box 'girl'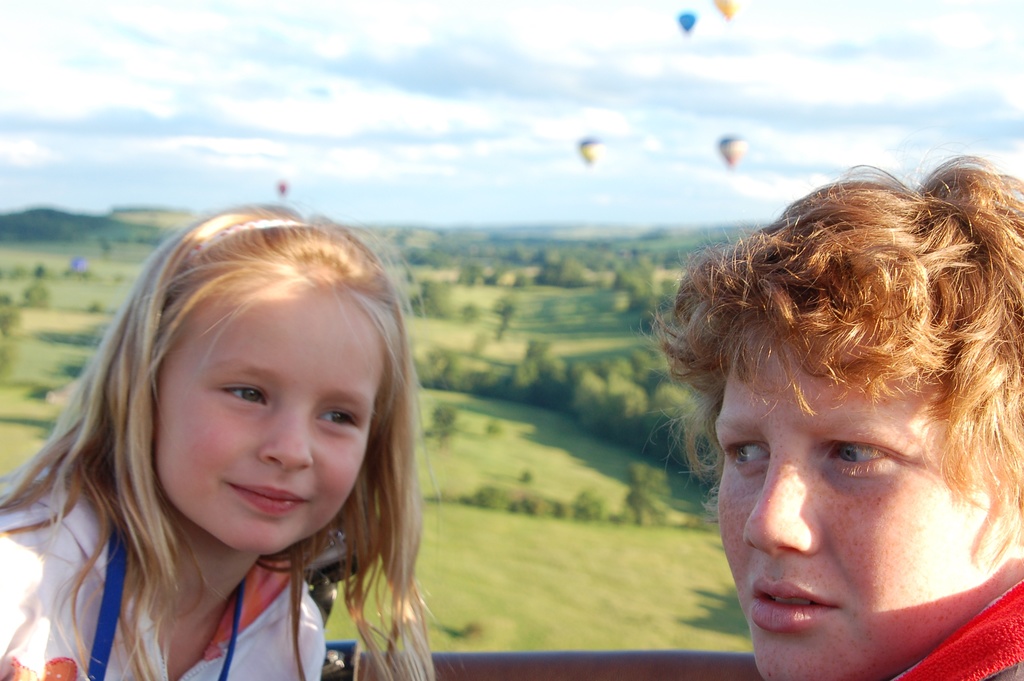
{"x1": 0, "y1": 205, "x2": 460, "y2": 680}
